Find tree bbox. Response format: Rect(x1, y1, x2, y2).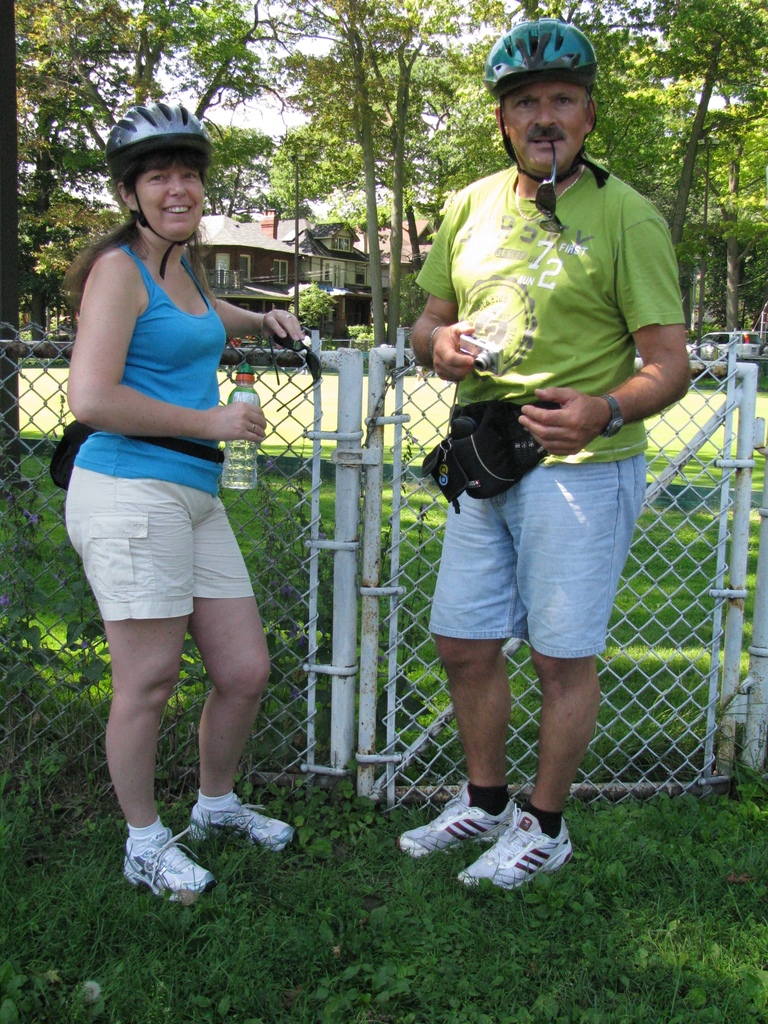
Rect(637, 0, 767, 296).
